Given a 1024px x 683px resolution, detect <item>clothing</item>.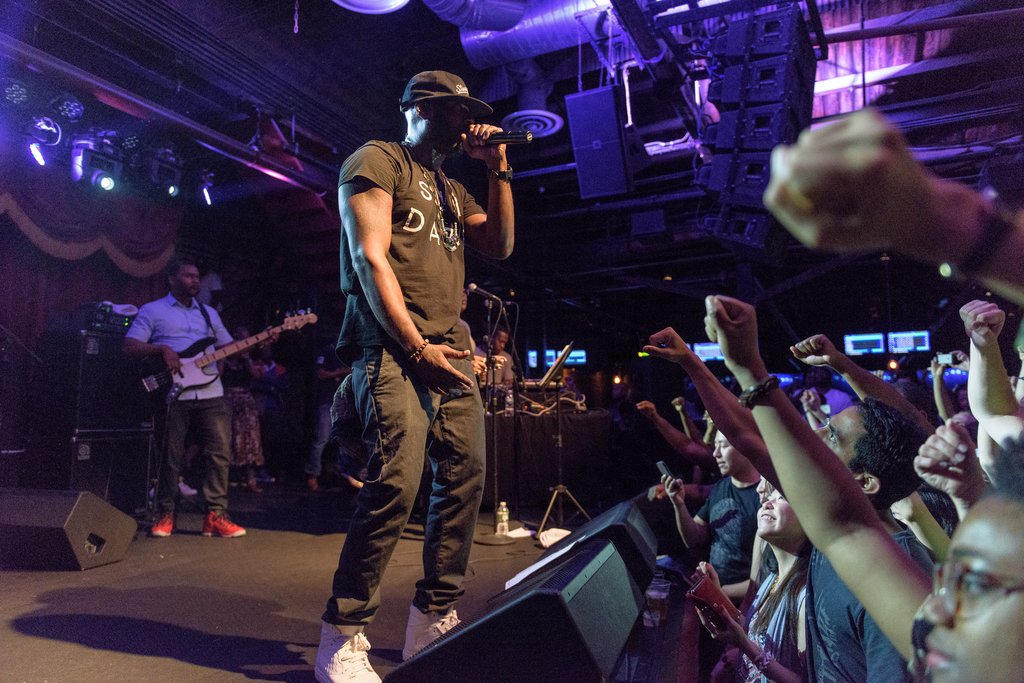
crop(806, 515, 938, 682).
